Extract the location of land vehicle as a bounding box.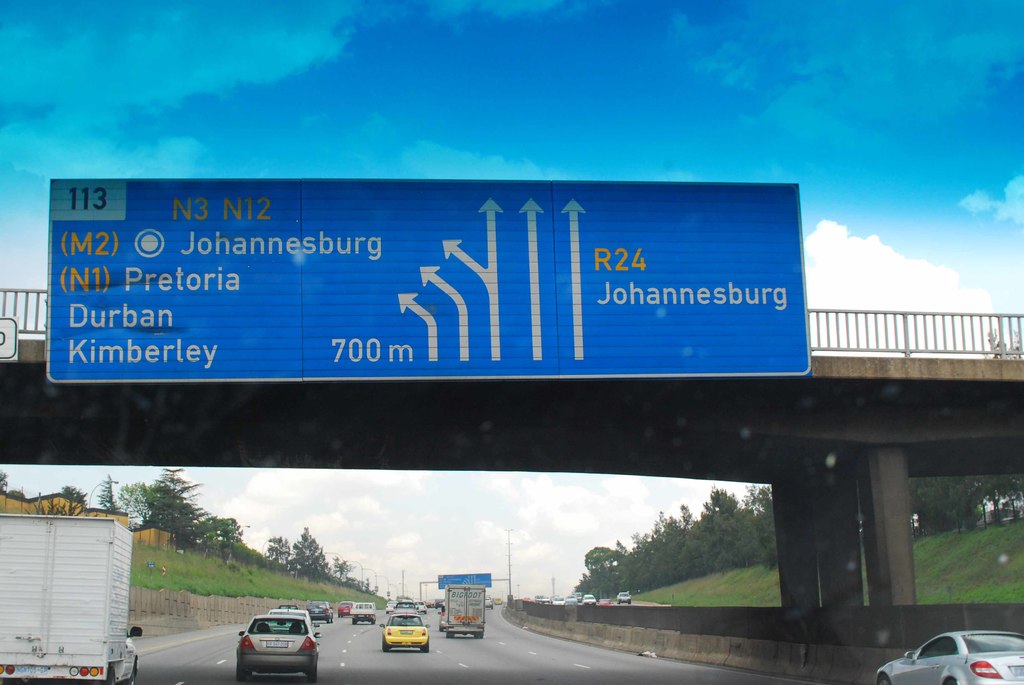
303,599,335,626.
